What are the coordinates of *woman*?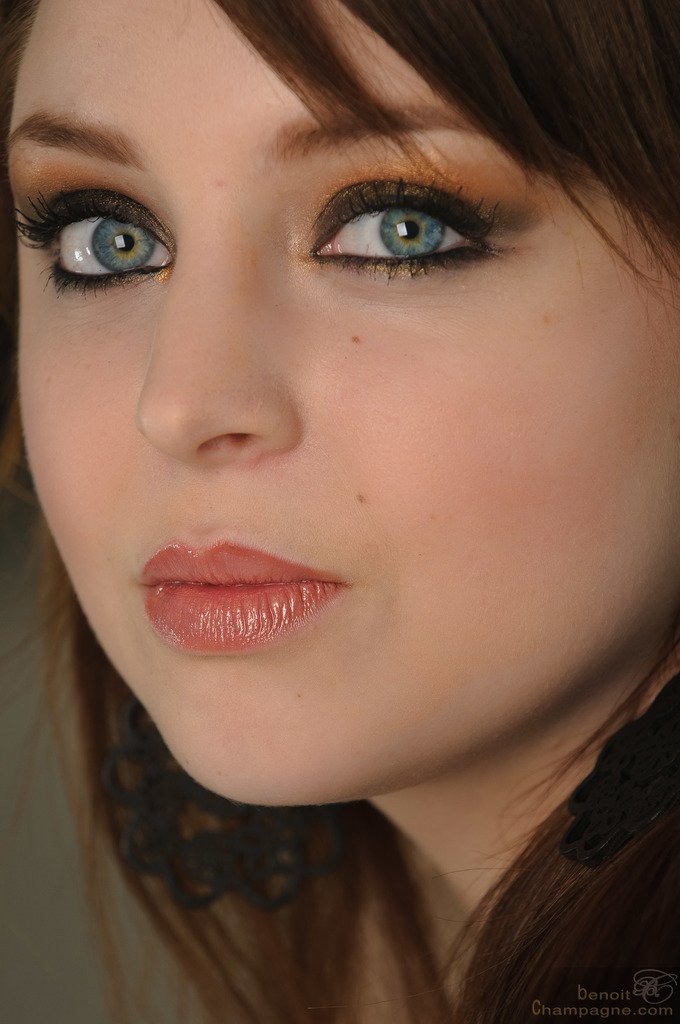
locate(1, 1, 679, 1023).
